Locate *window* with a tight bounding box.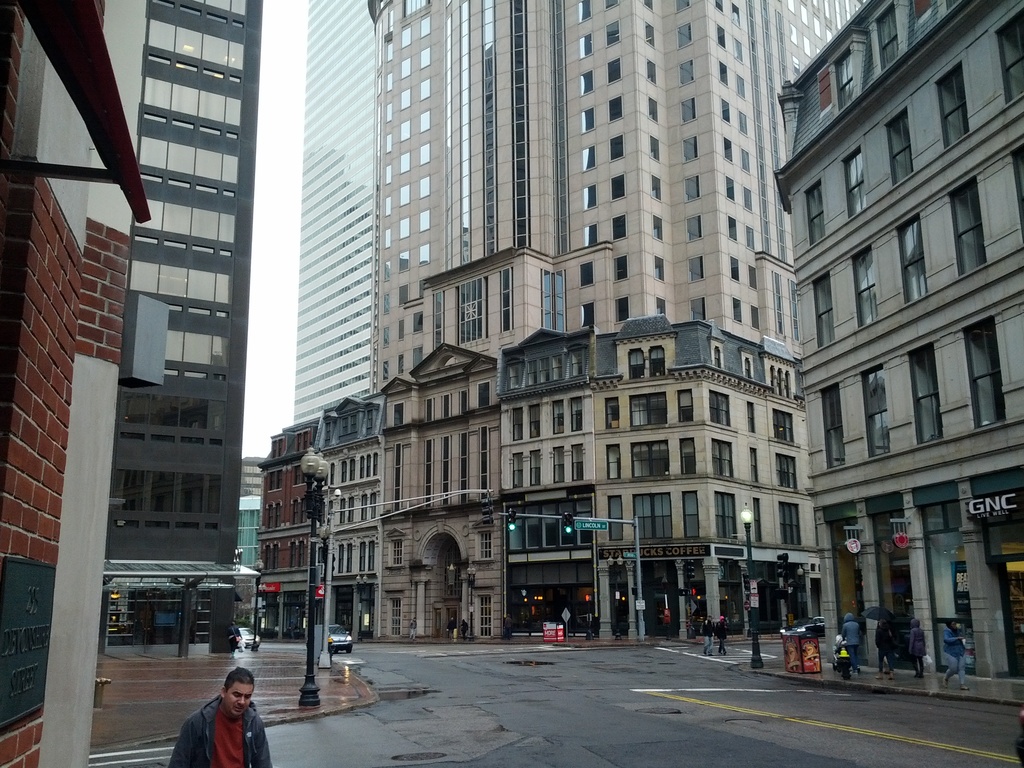
{"x1": 551, "y1": 446, "x2": 563, "y2": 479}.
